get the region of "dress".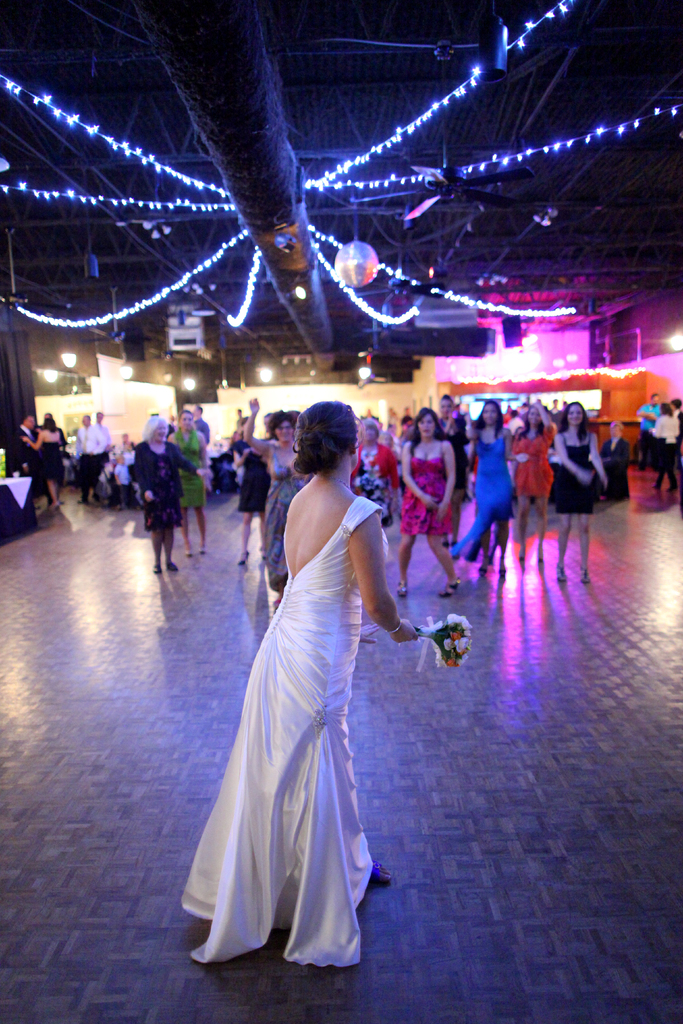
(237, 452, 268, 512).
